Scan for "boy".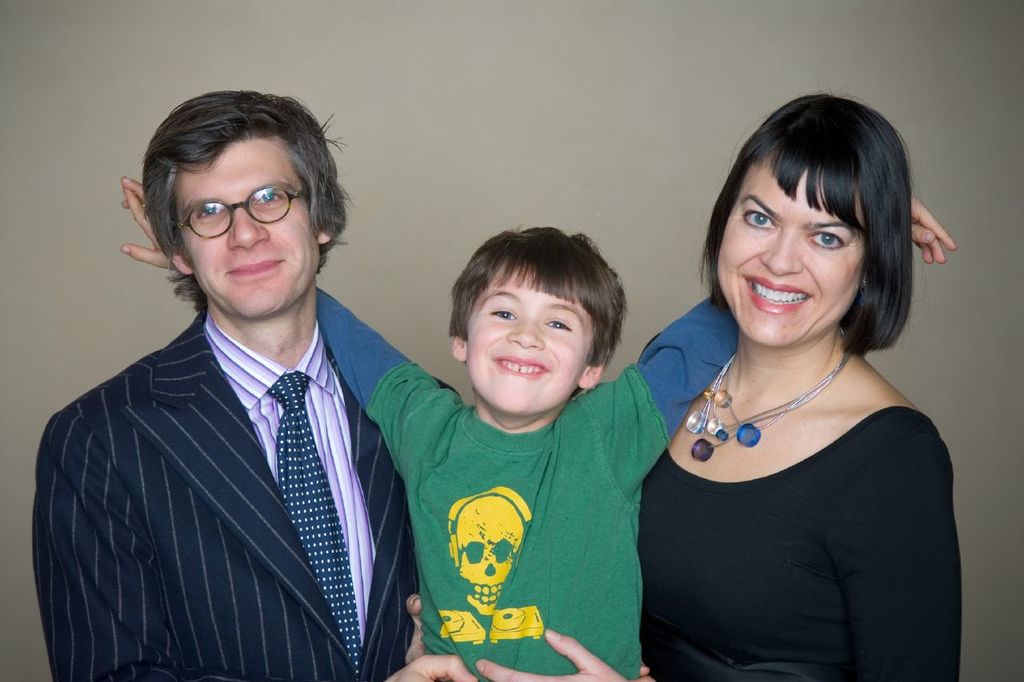
Scan result: {"left": 122, "top": 182, "right": 952, "bottom": 681}.
